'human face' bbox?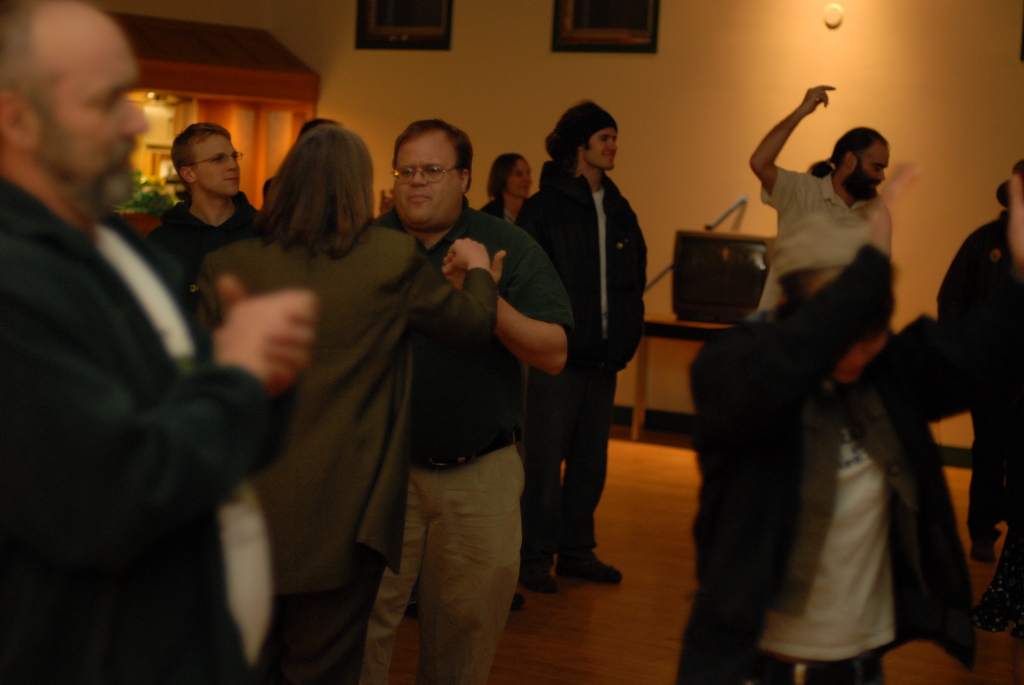
[x1=390, y1=138, x2=461, y2=226]
